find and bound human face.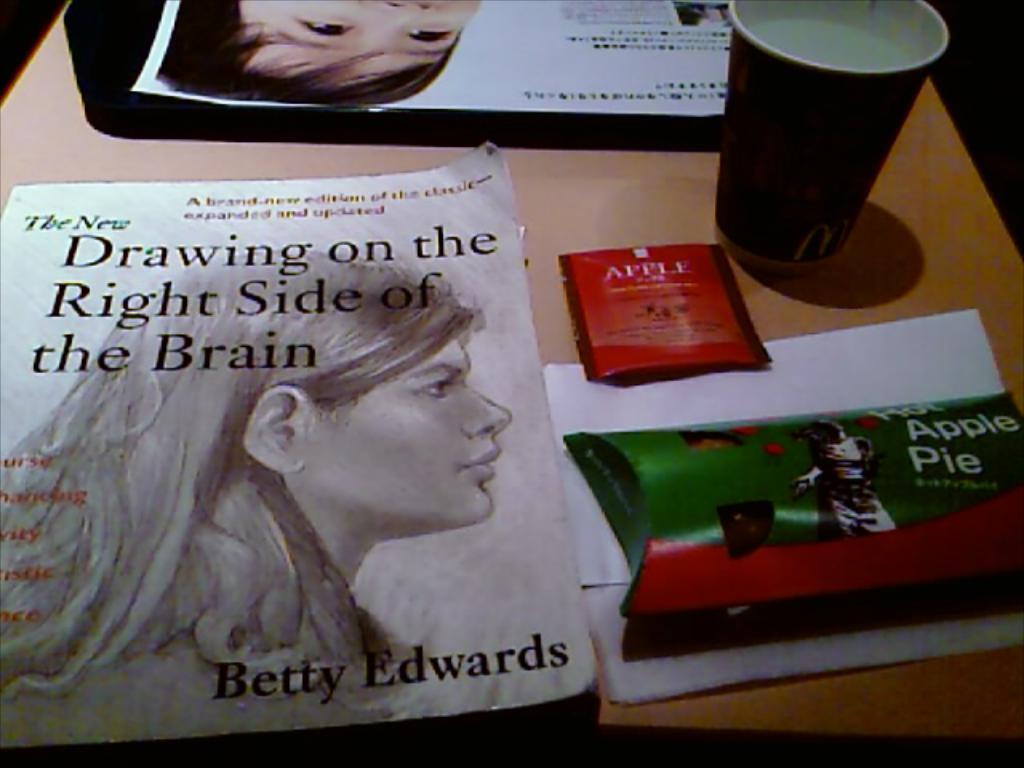
Bound: left=242, top=0, right=480, bottom=90.
